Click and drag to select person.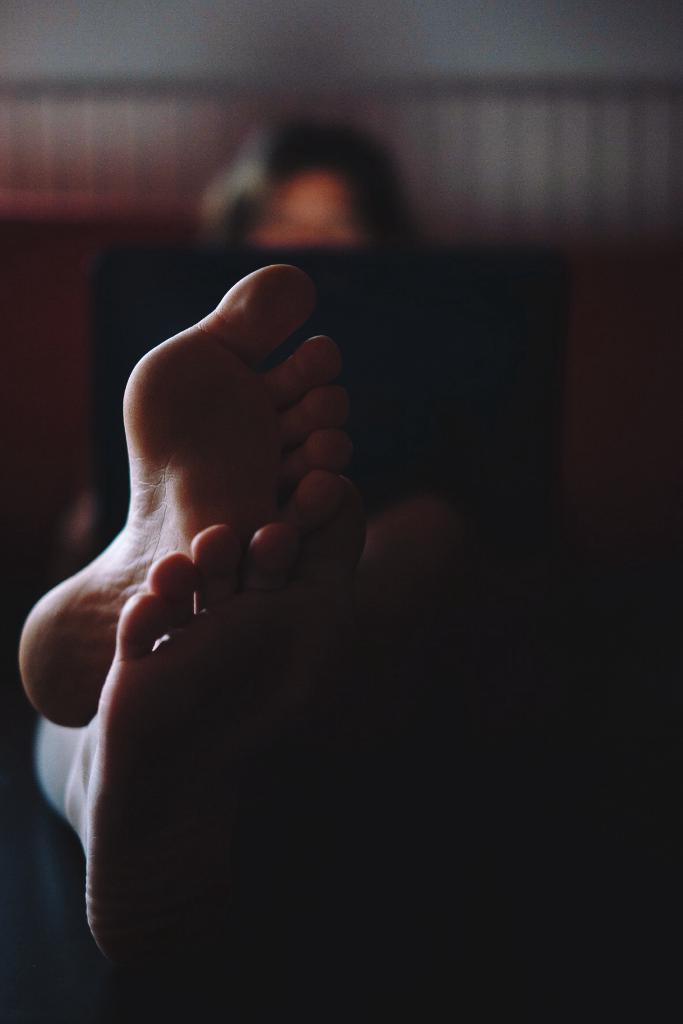
Selection: l=0, t=152, r=415, b=993.
